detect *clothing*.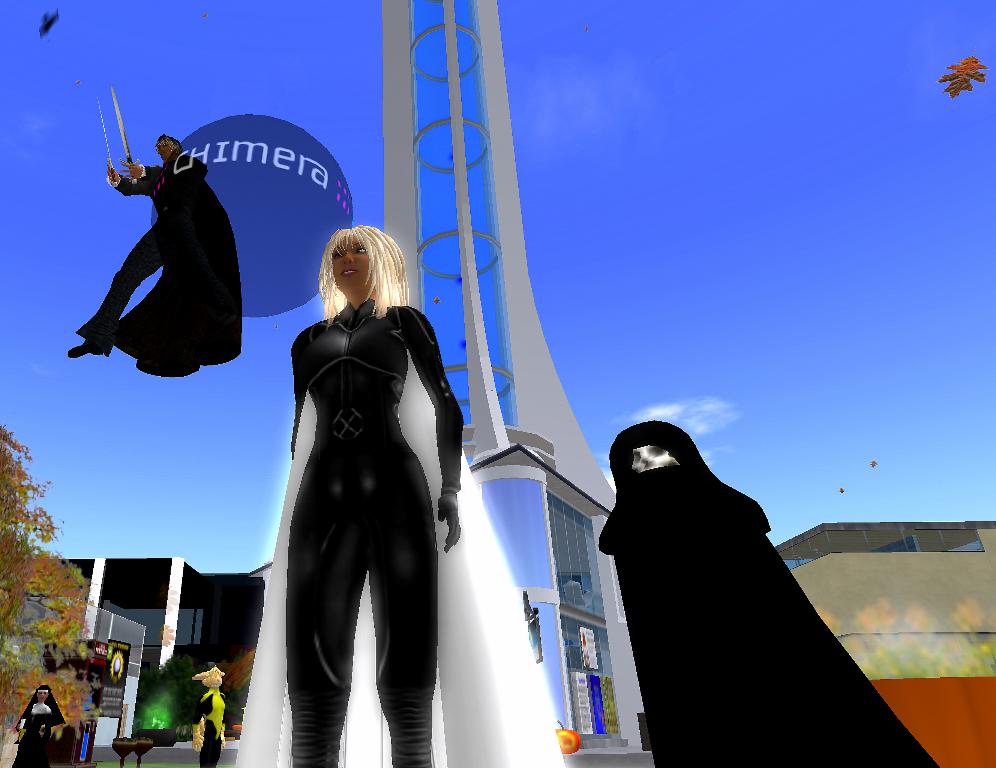
Detected at bbox=(260, 220, 475, 766).
